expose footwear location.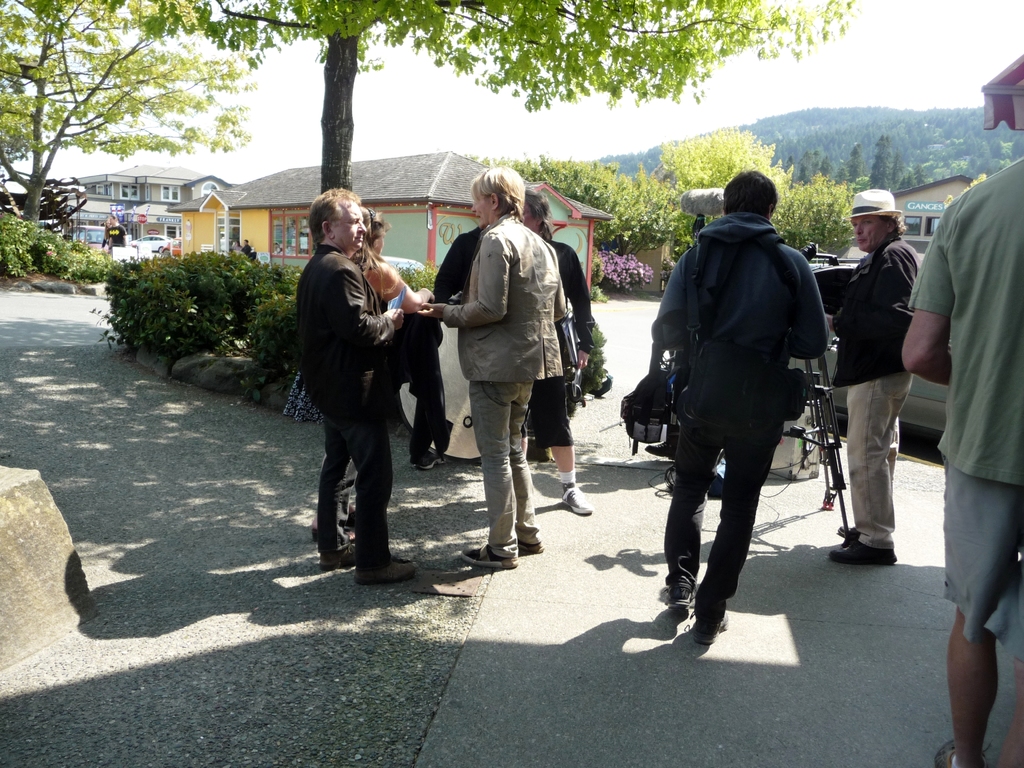
Exposed at BBox(829, 538, 898, 569).
